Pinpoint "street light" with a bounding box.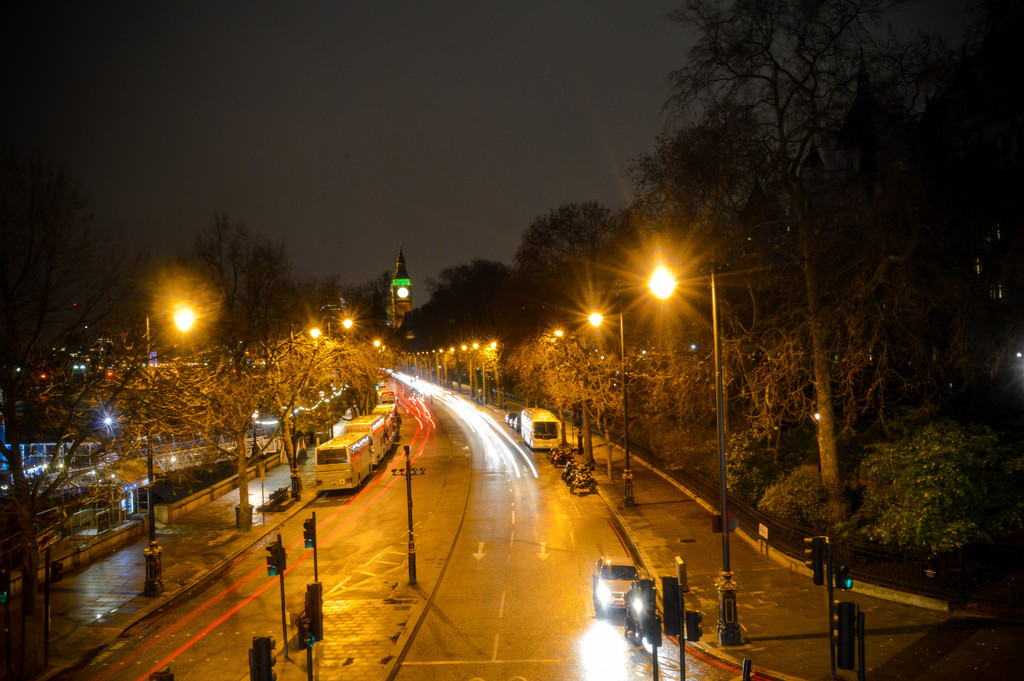
select_region(390, 445, 430, 584).
